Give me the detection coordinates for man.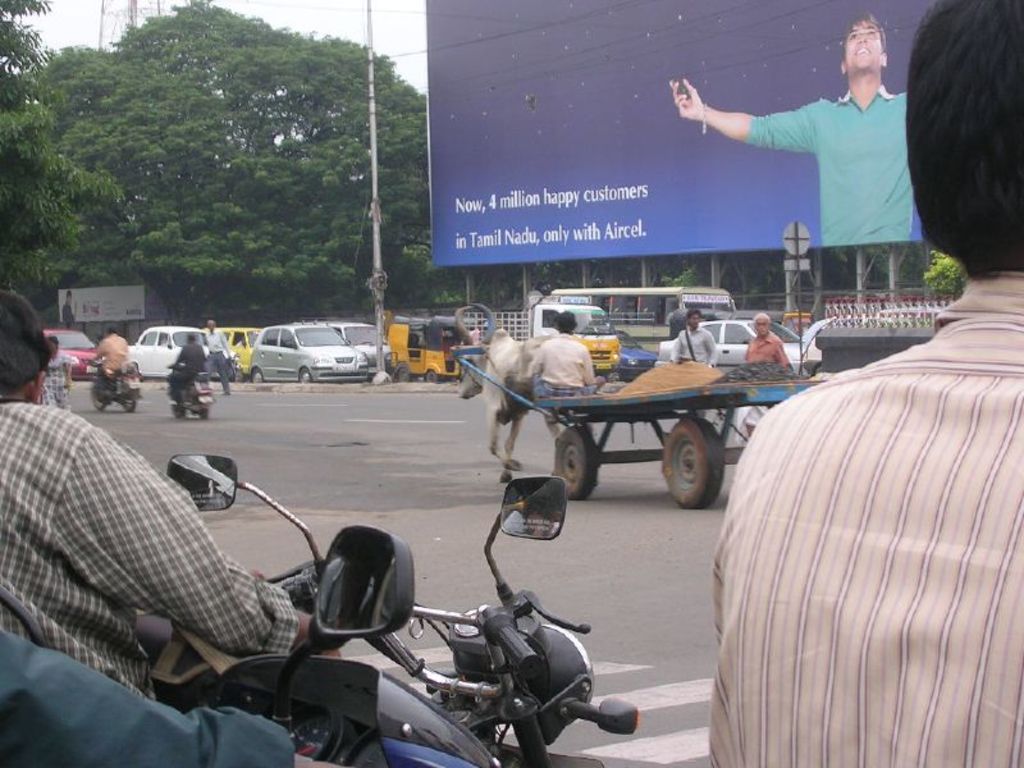
(667, 310, 718, 362).
